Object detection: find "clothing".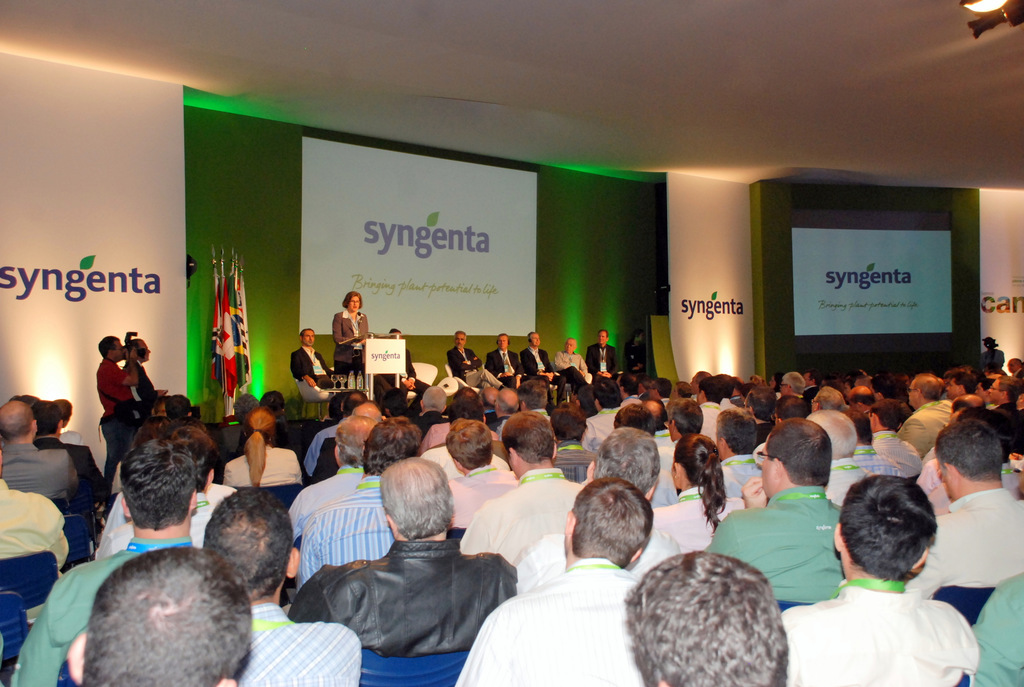
box=[32, 434, 108, 529].
